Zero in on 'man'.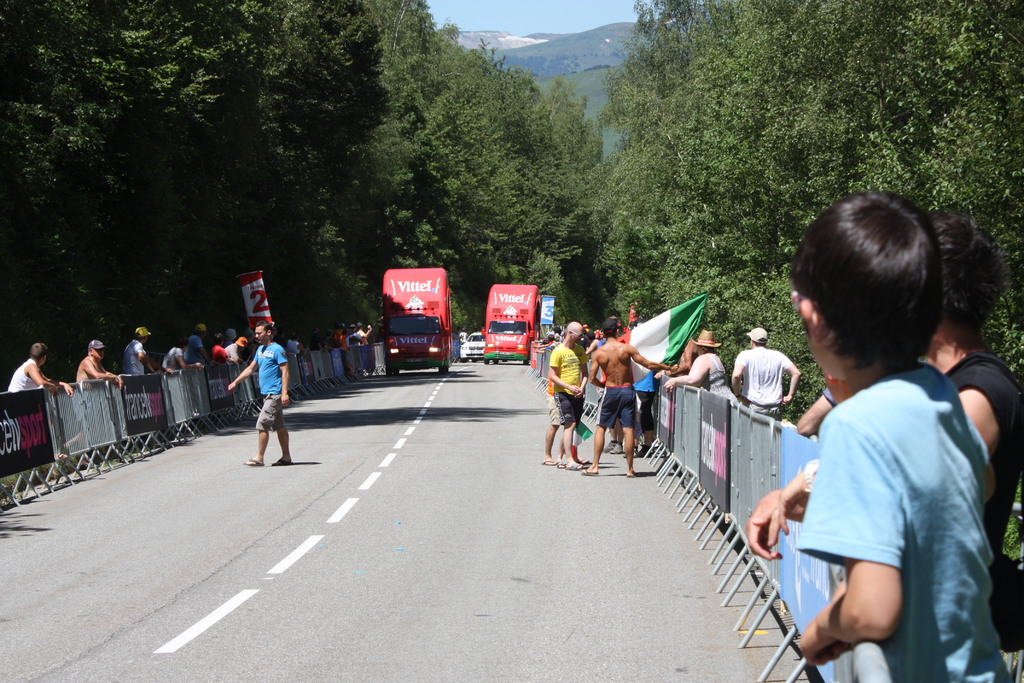
Zeroed in: pyautogui.locateOnScreen(73, 336, 129, 399).
